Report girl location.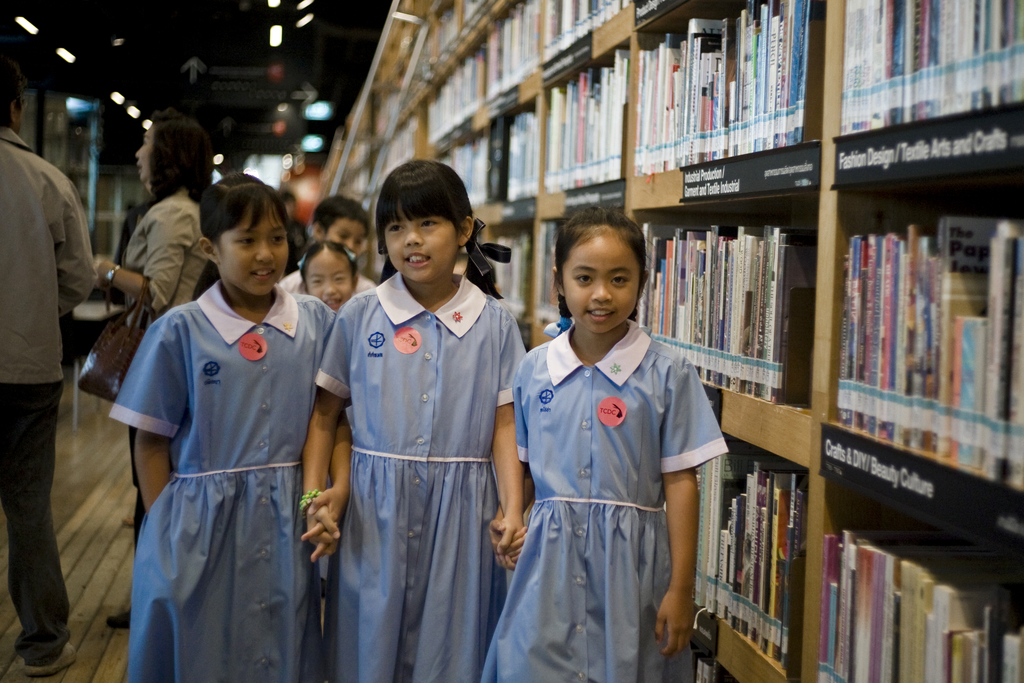
Report: {"x1": 299, "y1": 239, "x2": 358, "y2": 317}.
